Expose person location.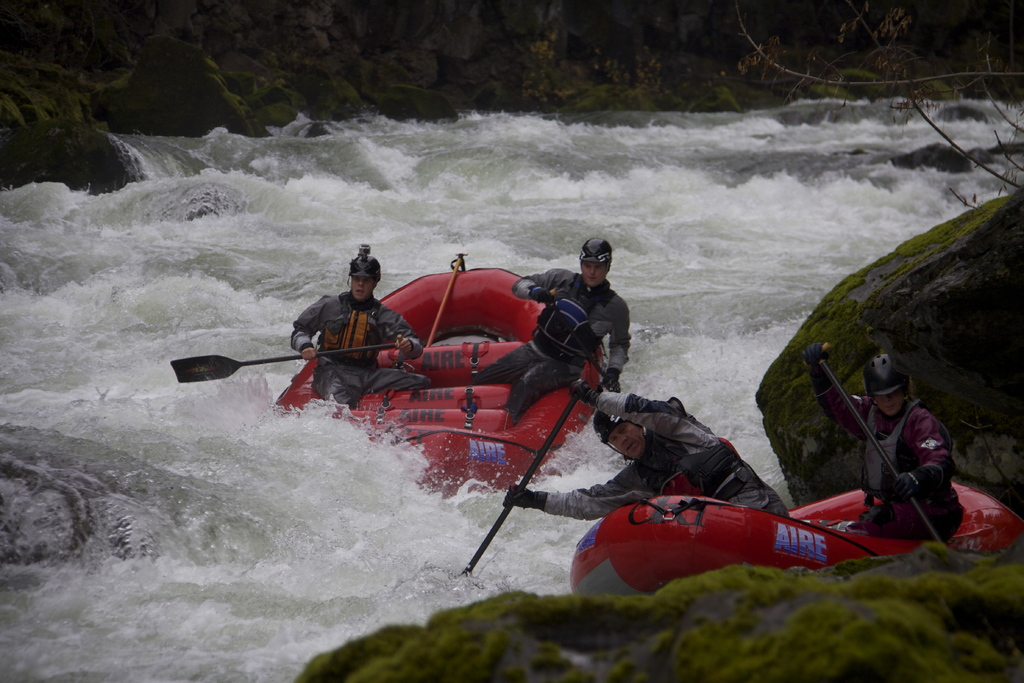
Exposed at 470/236/636/431.
